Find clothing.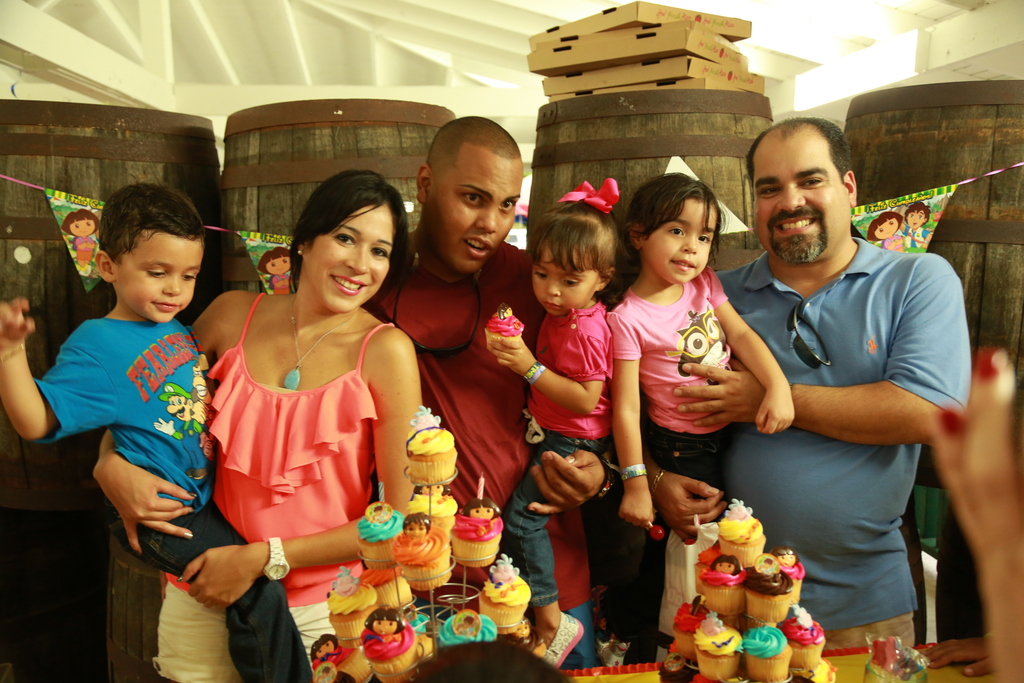
x1=158 y1=297 x2=383 y2=682.
